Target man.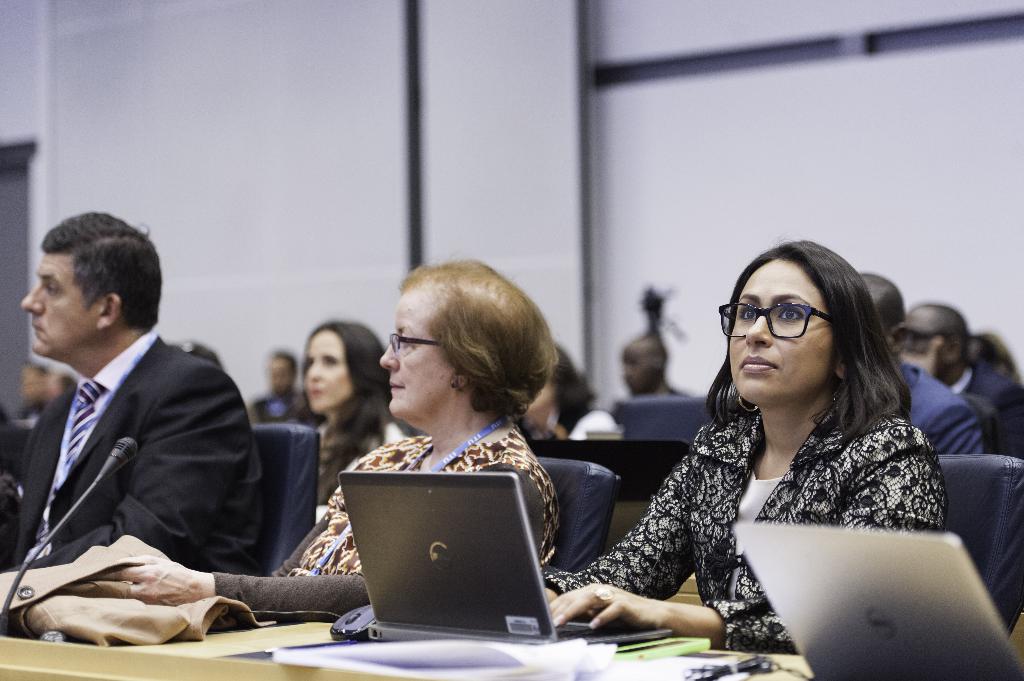
Target region: (left=0, top=214, right=270, bottom=568).
